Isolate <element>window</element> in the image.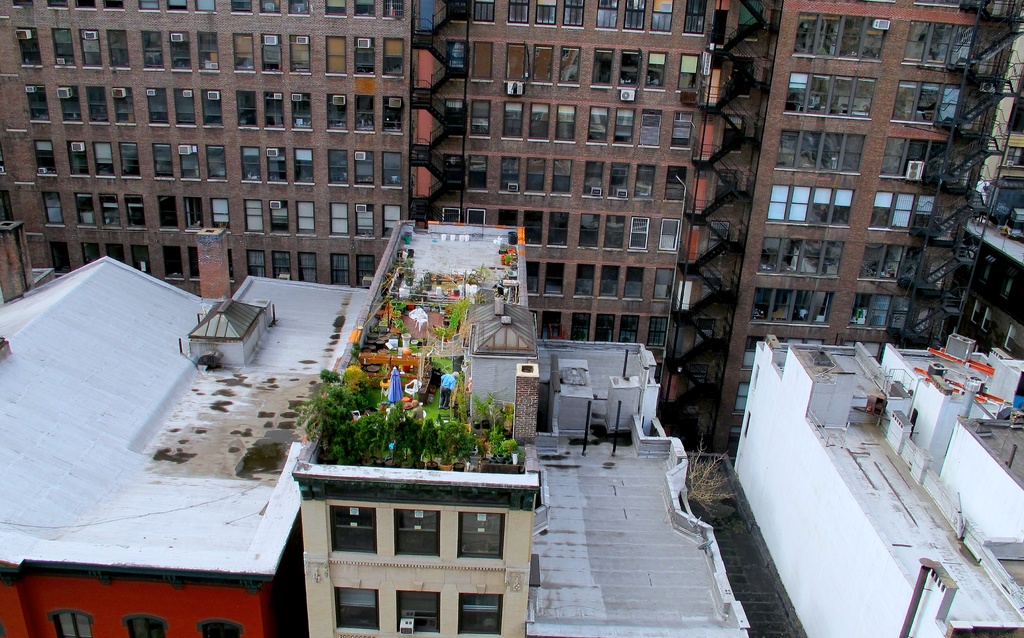
Isolated region: box=[641, 108, 663, 147].
